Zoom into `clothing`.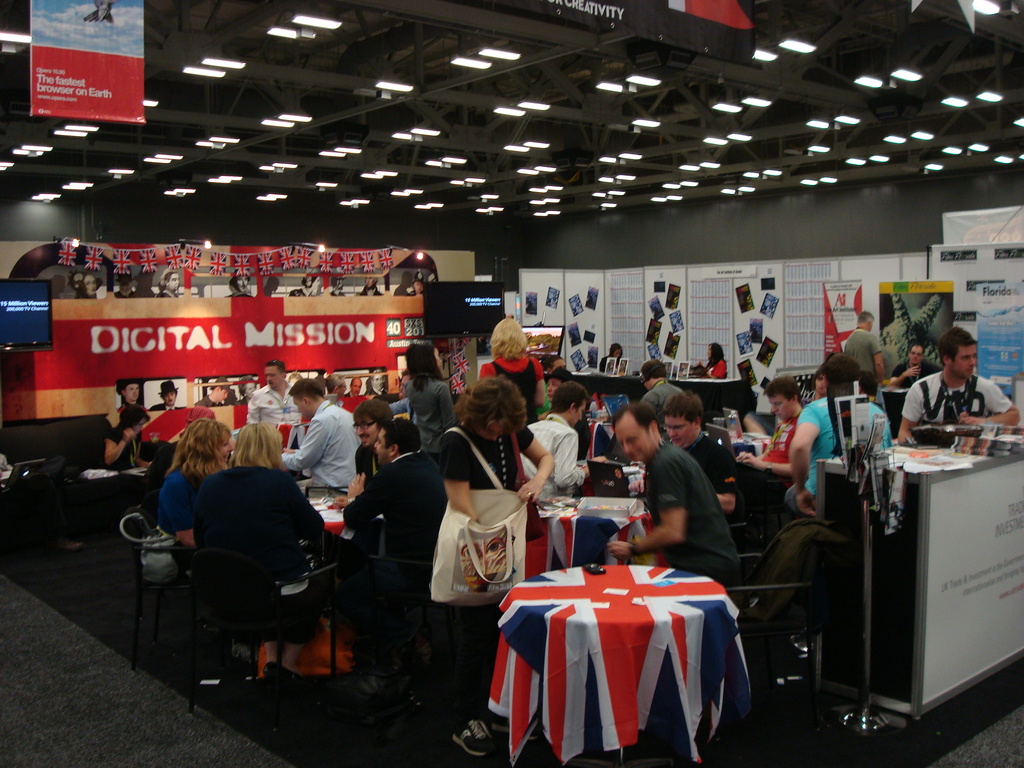
Zoom target: 118 403 145 410.
